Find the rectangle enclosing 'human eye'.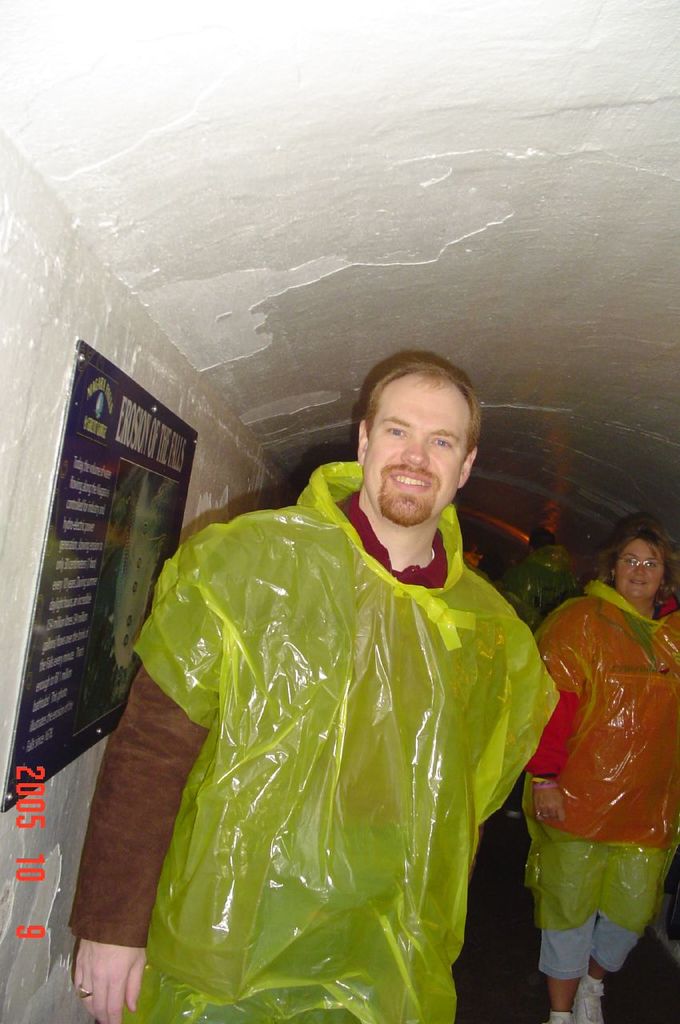
(383,427,406,438).
